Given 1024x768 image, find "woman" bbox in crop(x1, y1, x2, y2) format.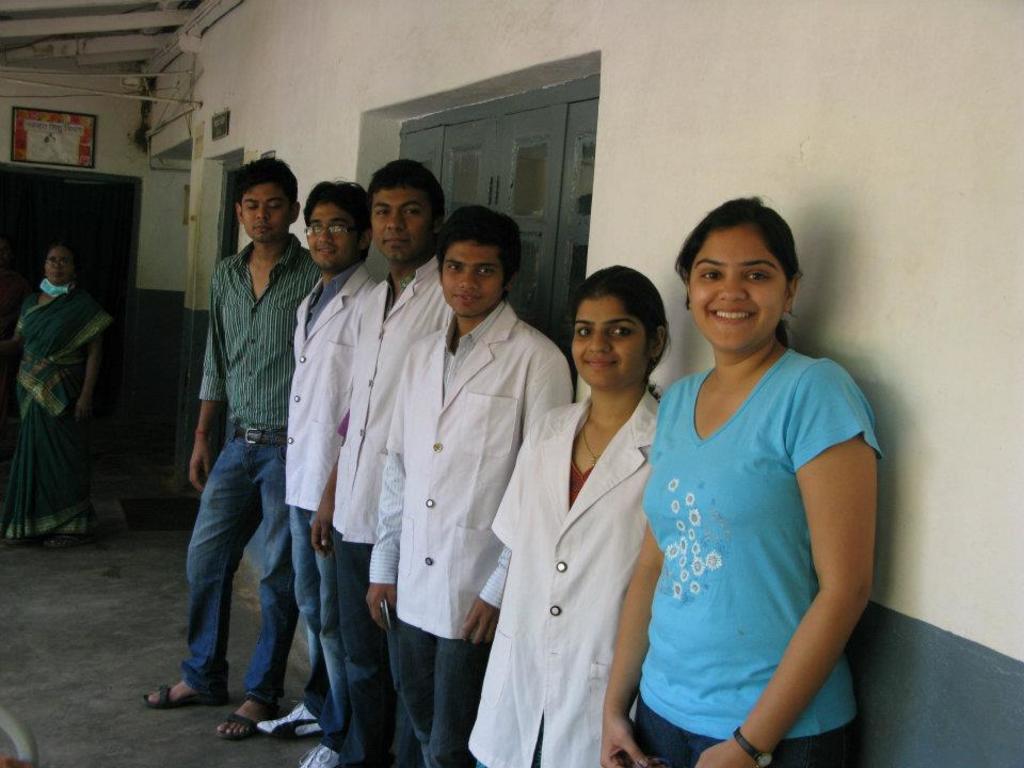
crop(501, 265, 679, 767).
